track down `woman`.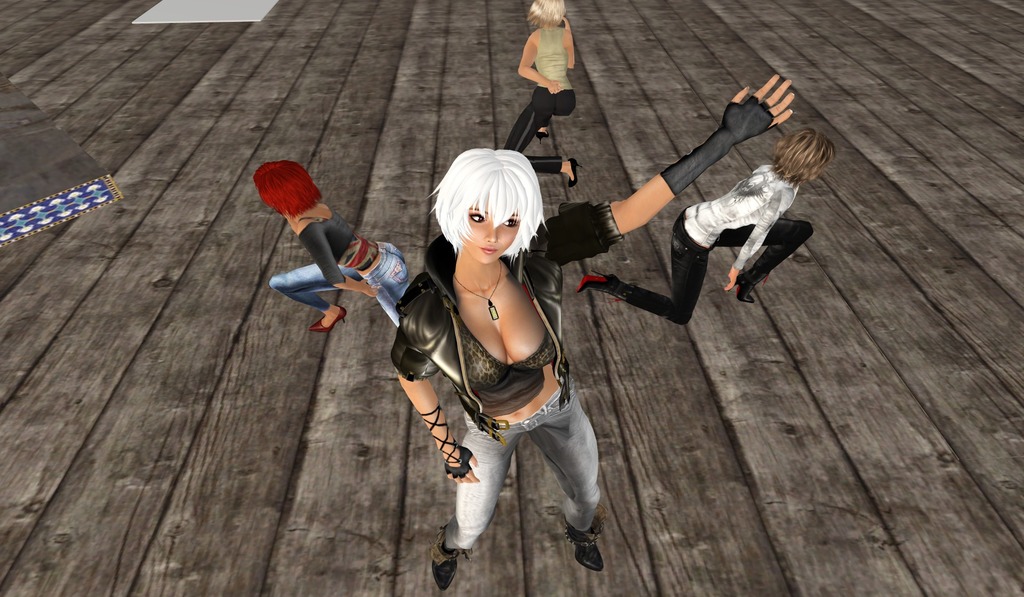
Tracked to 388,75,797,588.
